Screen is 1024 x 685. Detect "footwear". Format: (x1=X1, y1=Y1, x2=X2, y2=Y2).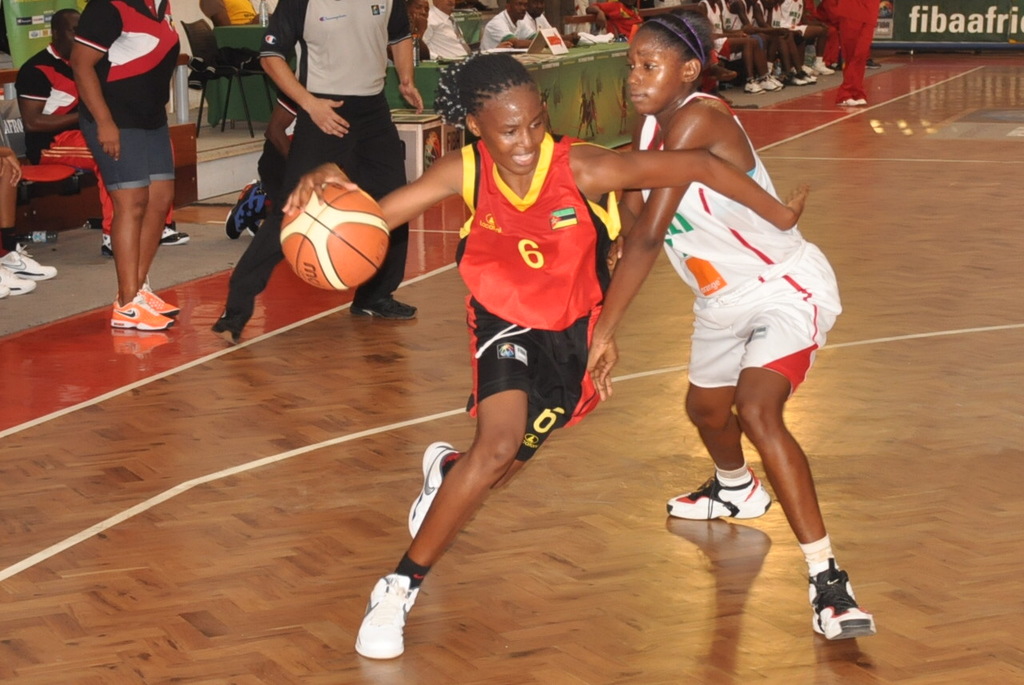
(x1=806, y1=578, x2=882, y2=660).
